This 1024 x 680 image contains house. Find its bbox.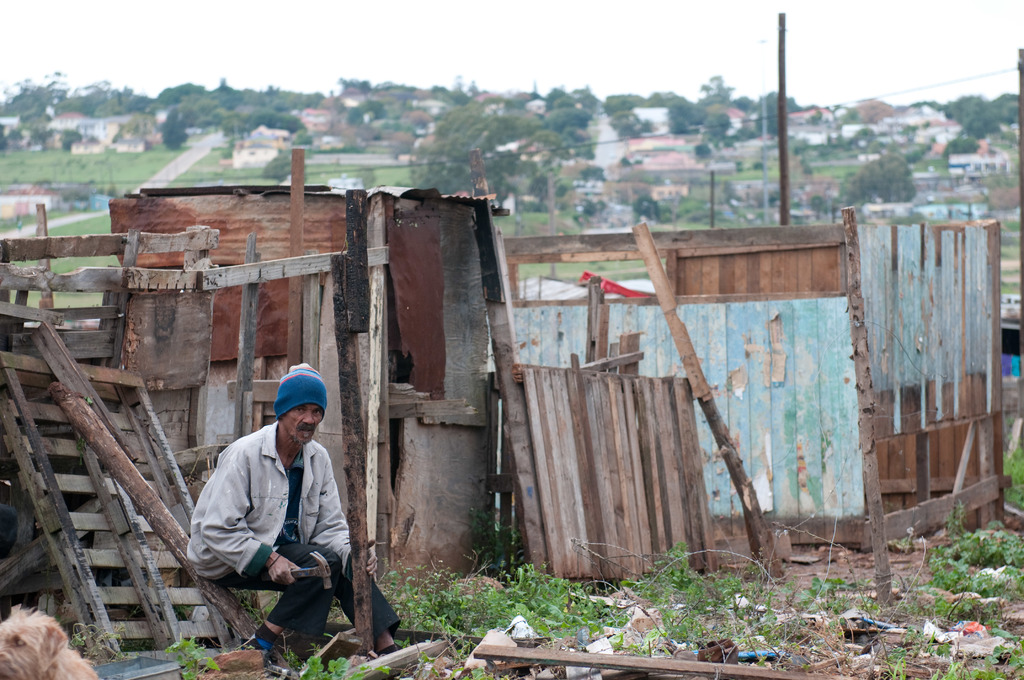
BBox(951, 197, 972, 222).
